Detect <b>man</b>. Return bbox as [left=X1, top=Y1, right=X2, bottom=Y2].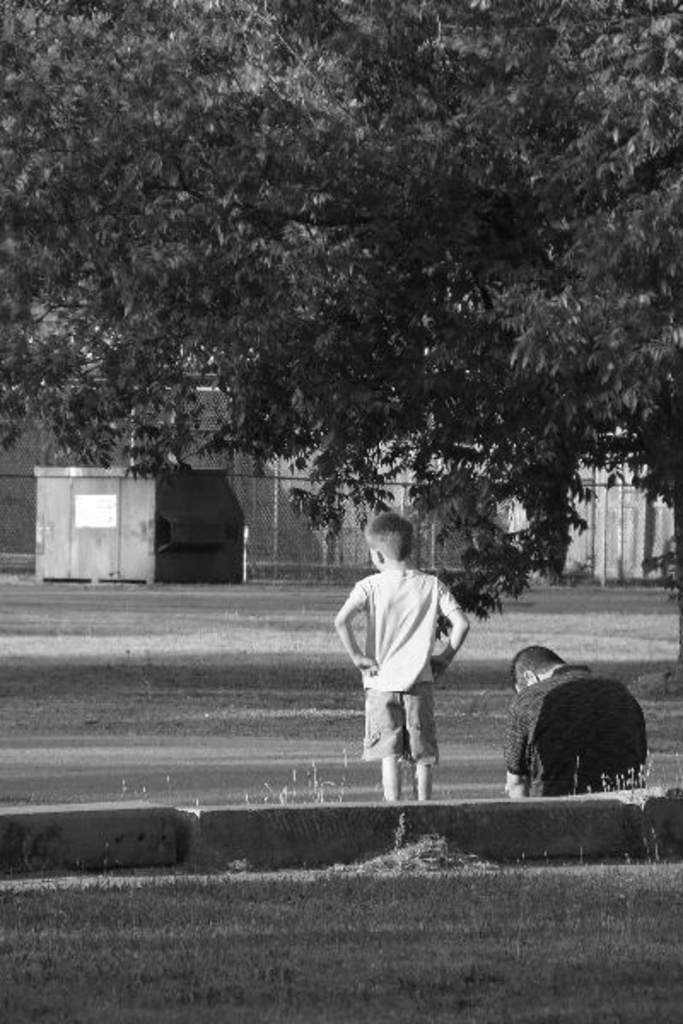
[left=502, top=643, right=649, bottom=800].
